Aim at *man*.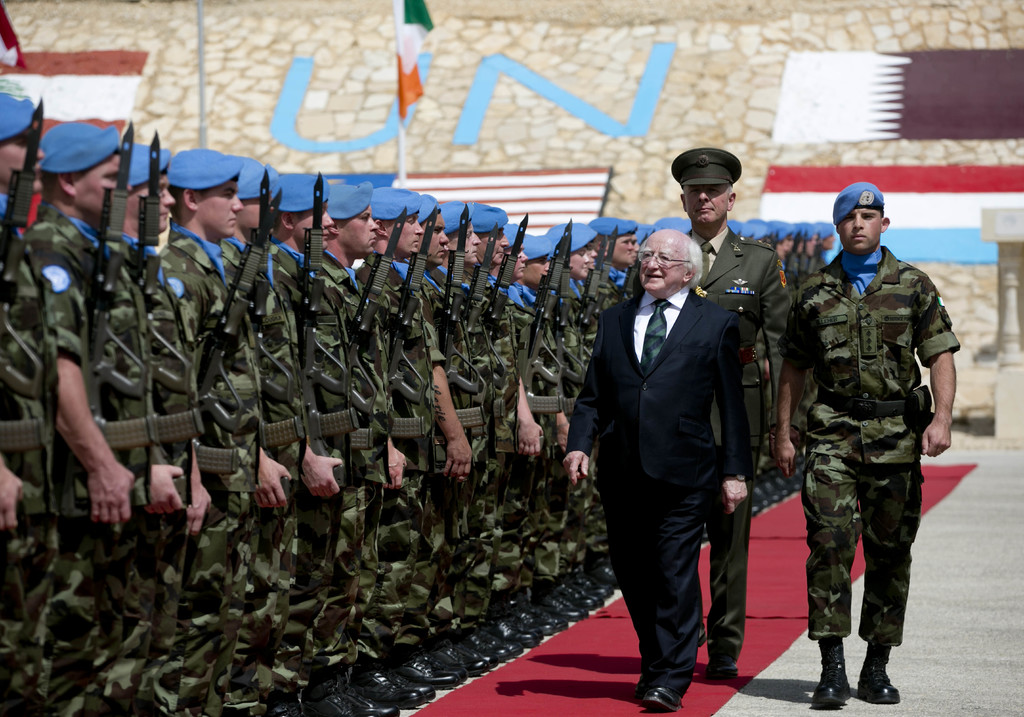
Aimed at pyautogui.locateOnScreen(772, 220, 781, 245).
